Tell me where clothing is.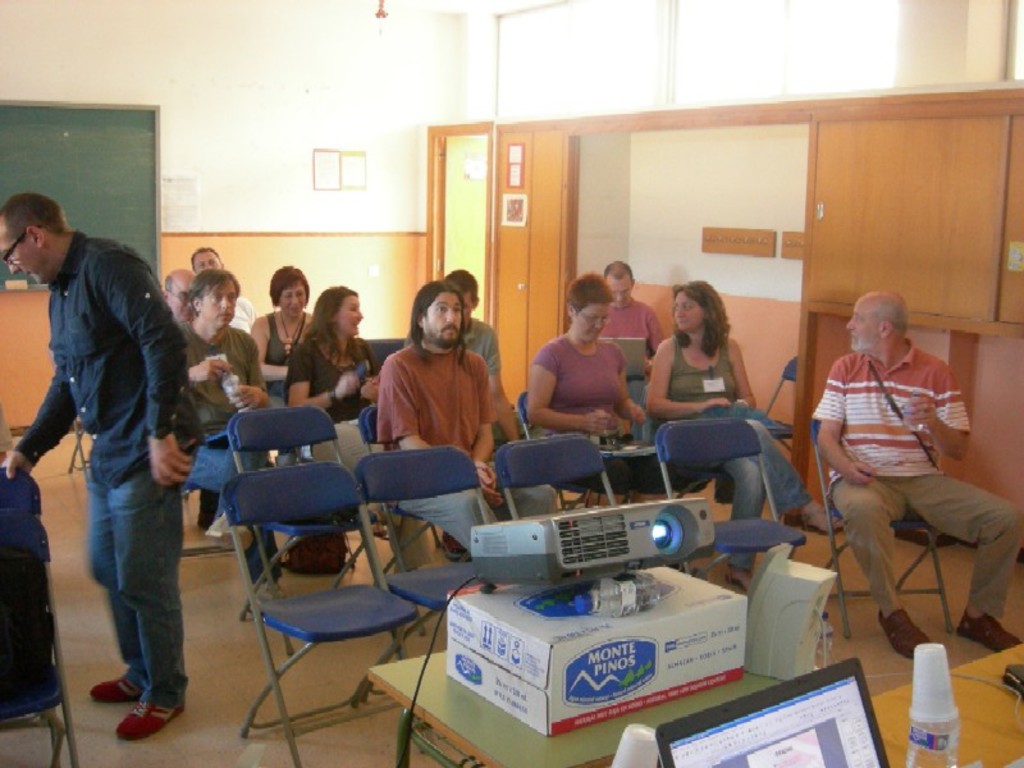
clothing is at [23, 157, 200, 717].
